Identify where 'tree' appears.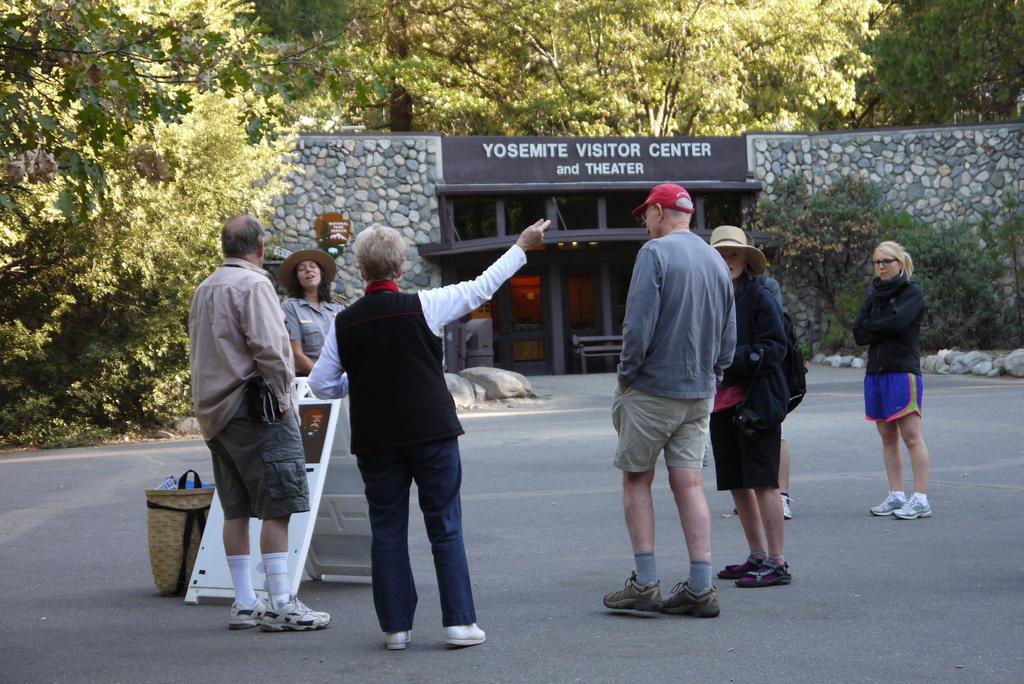
Appears at bbox=[814, 0, 1023, 119].
